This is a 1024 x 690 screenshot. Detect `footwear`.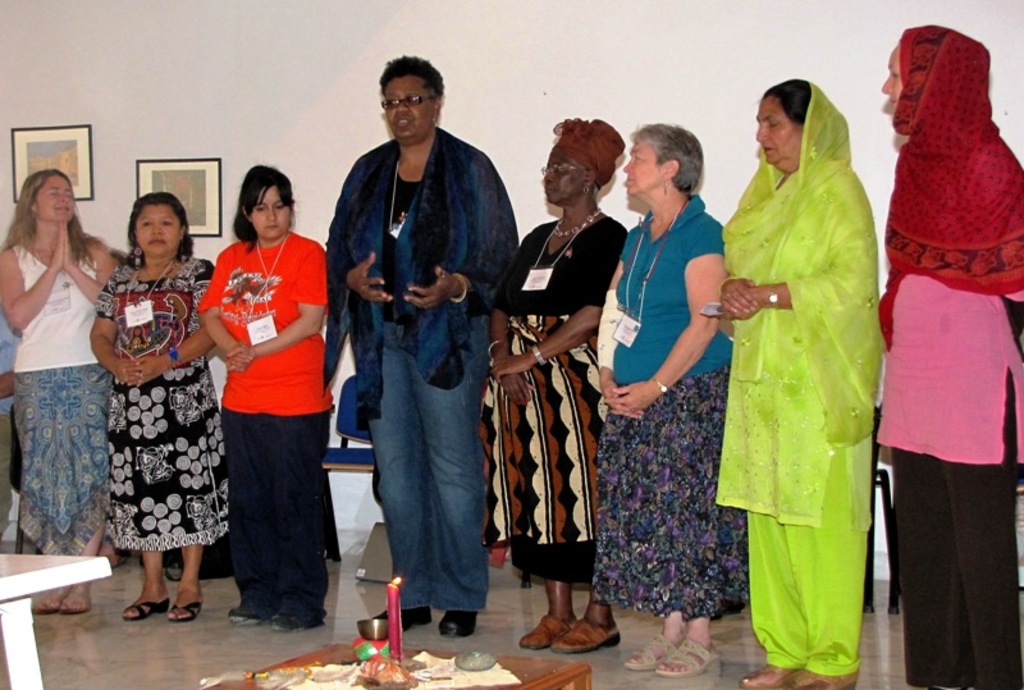
region(739, 661, 794, 689).
